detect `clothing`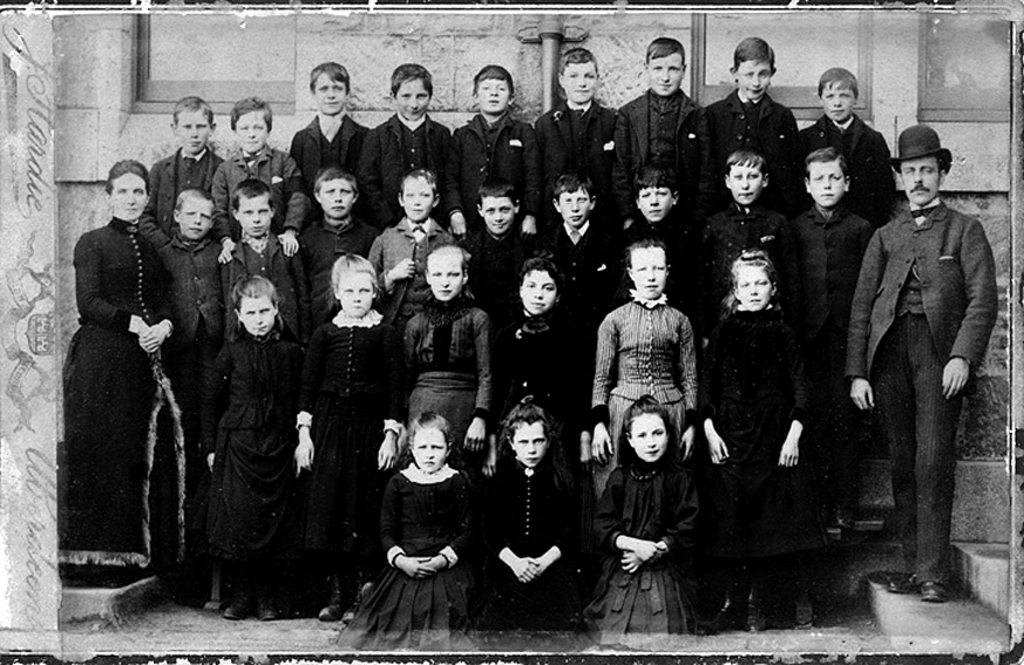
[368, 215, 449, 307]
